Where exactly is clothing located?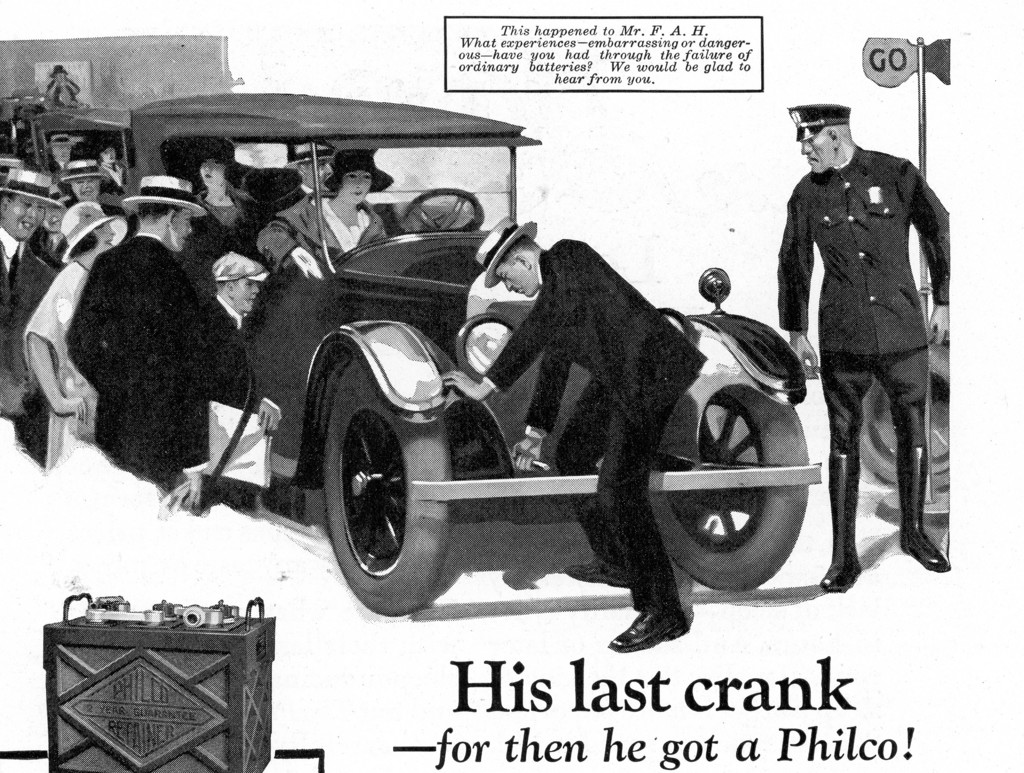
Its bounding box is {"left": 24, "top": 263, "right": 100, "bottom": 473}.
